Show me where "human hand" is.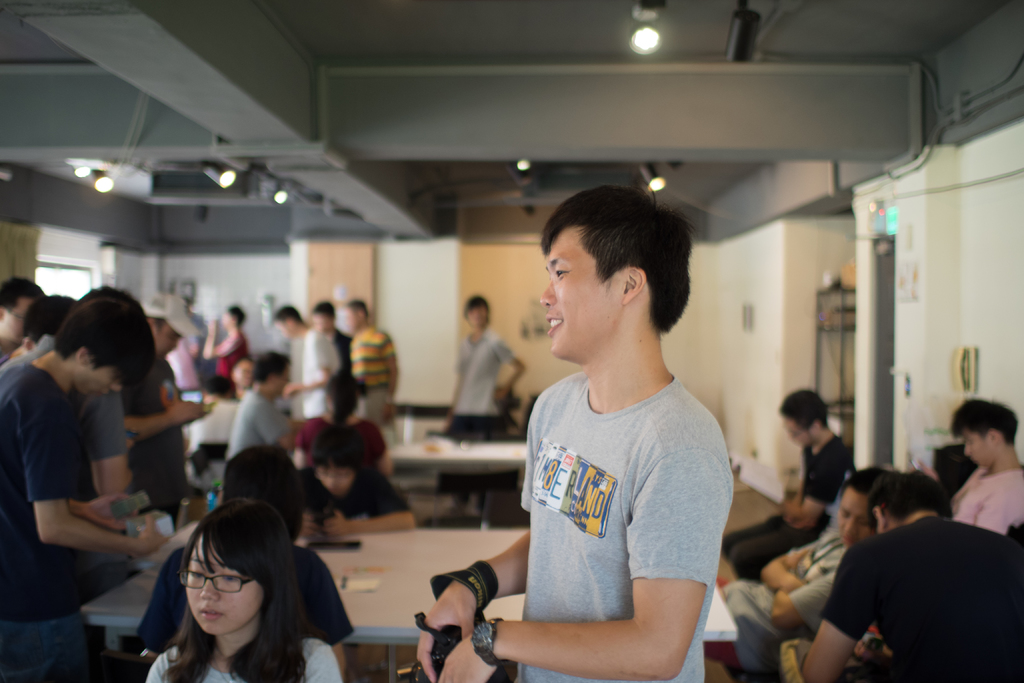
"human hand" is at select_region(168, 401, 206, 430).
